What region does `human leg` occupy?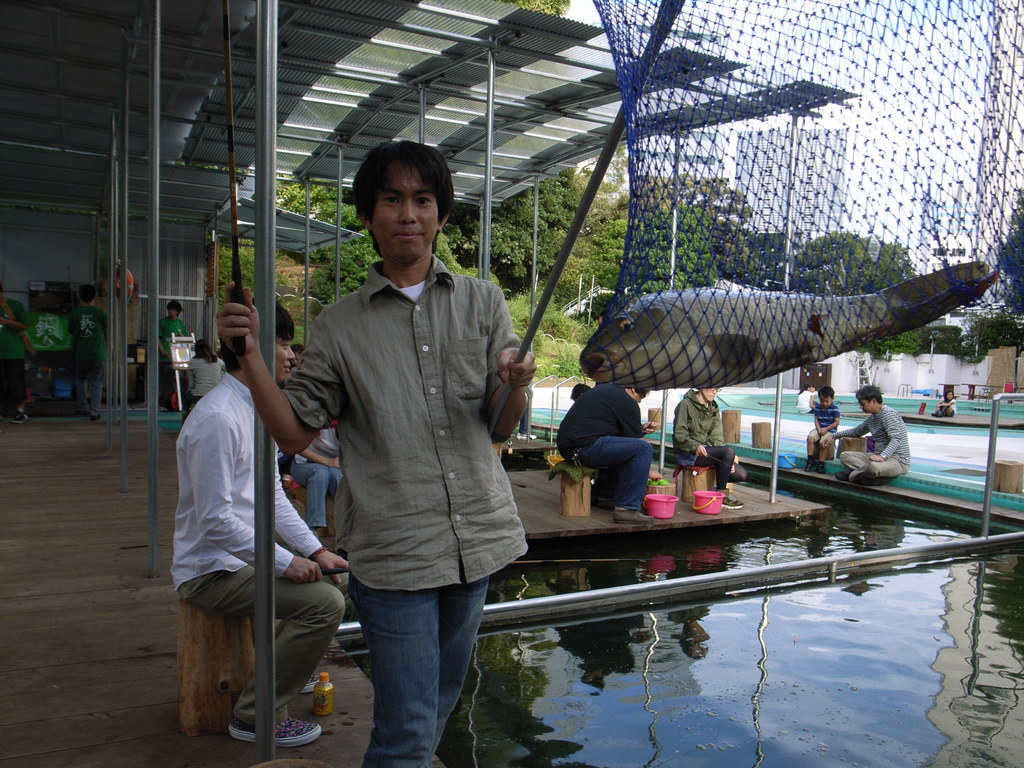
box(815, 433, 831, 471).
